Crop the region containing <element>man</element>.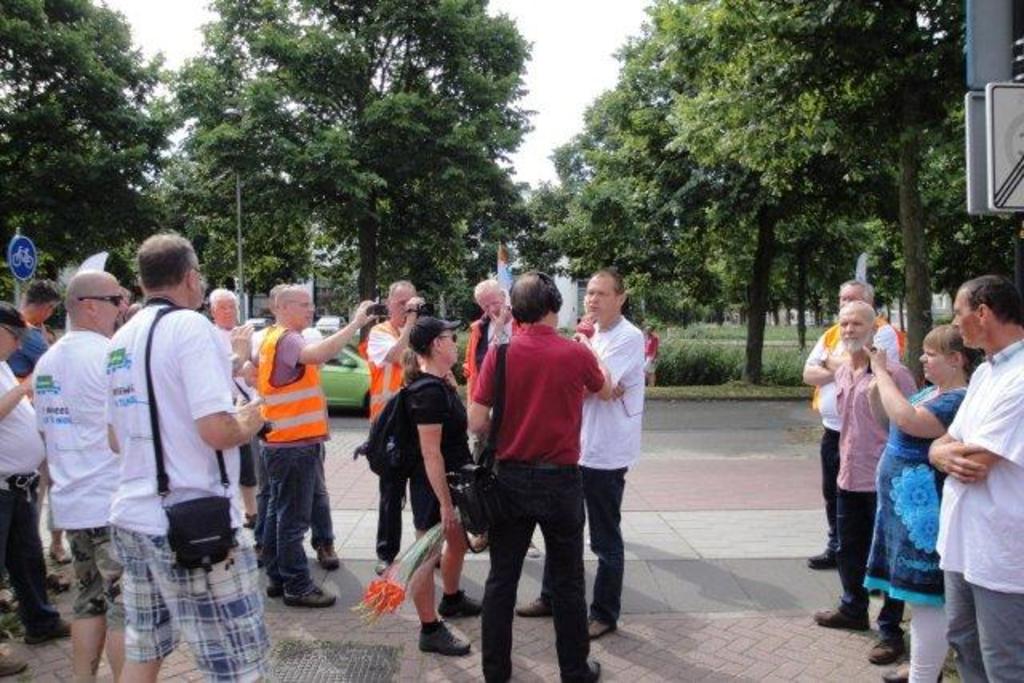
Crop region: (803,302,918,662).
